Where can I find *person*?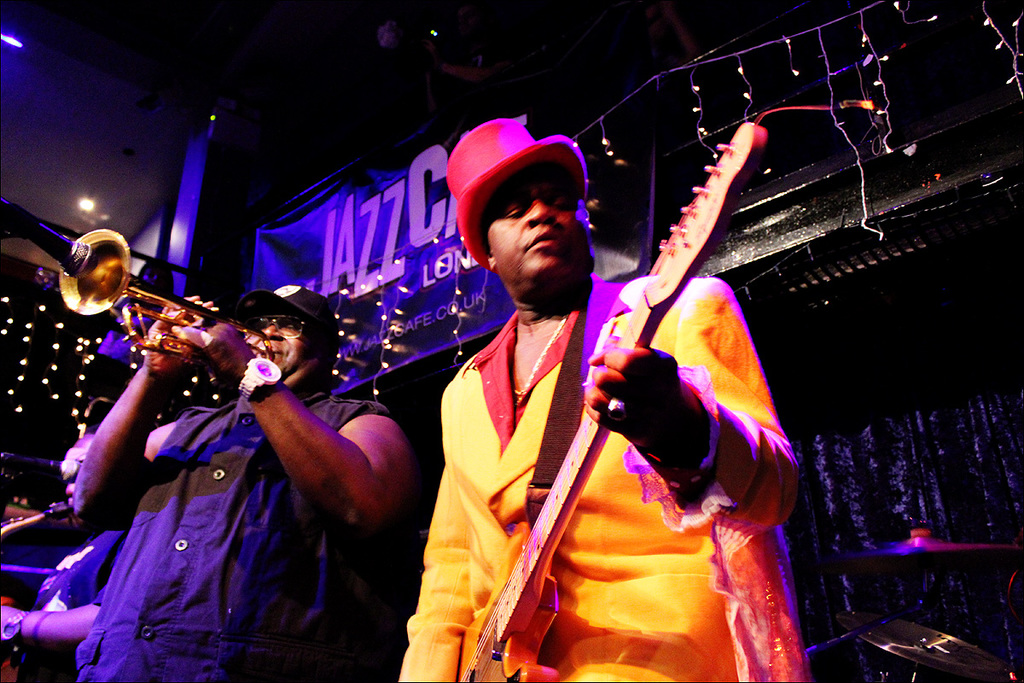
You can find it at (left=43, top=162, right=372, bottom=672).
